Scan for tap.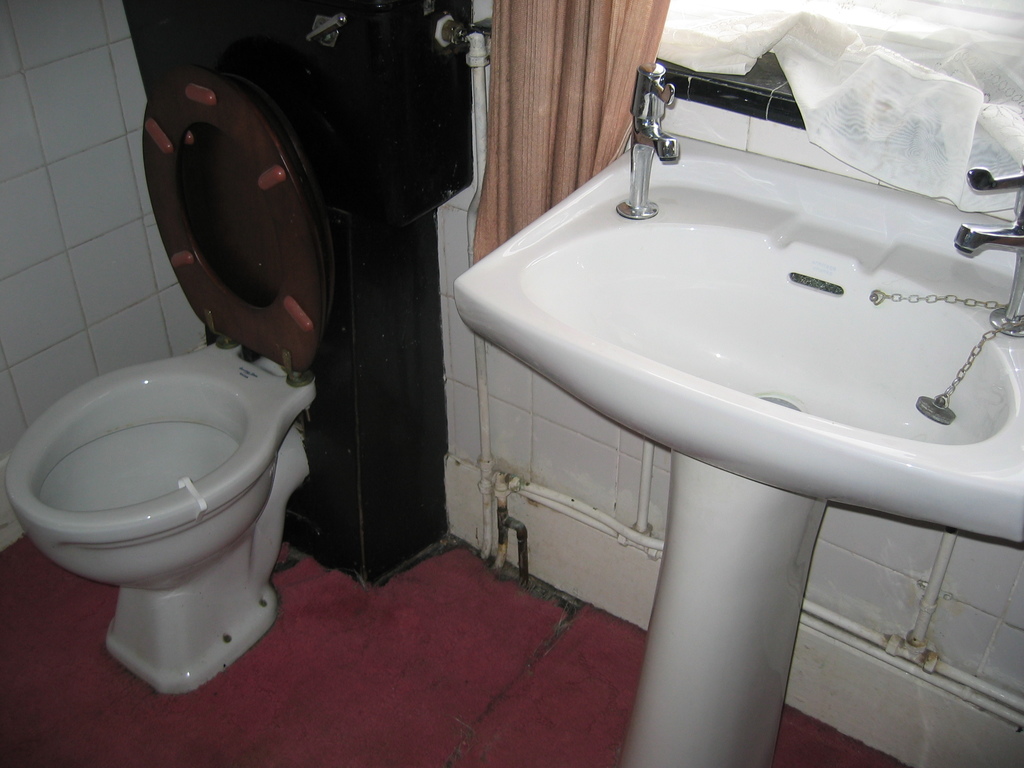
Scan result: select_region(955, 161, 1023, 340).
